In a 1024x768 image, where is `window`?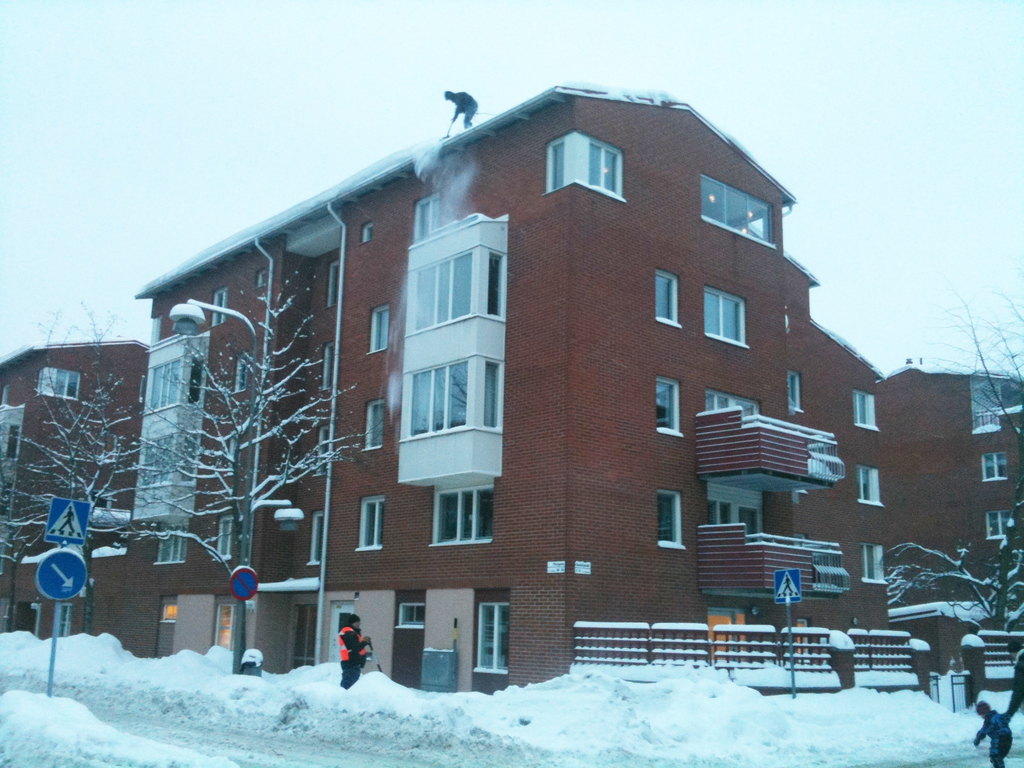
55, 602, 70, 637.
